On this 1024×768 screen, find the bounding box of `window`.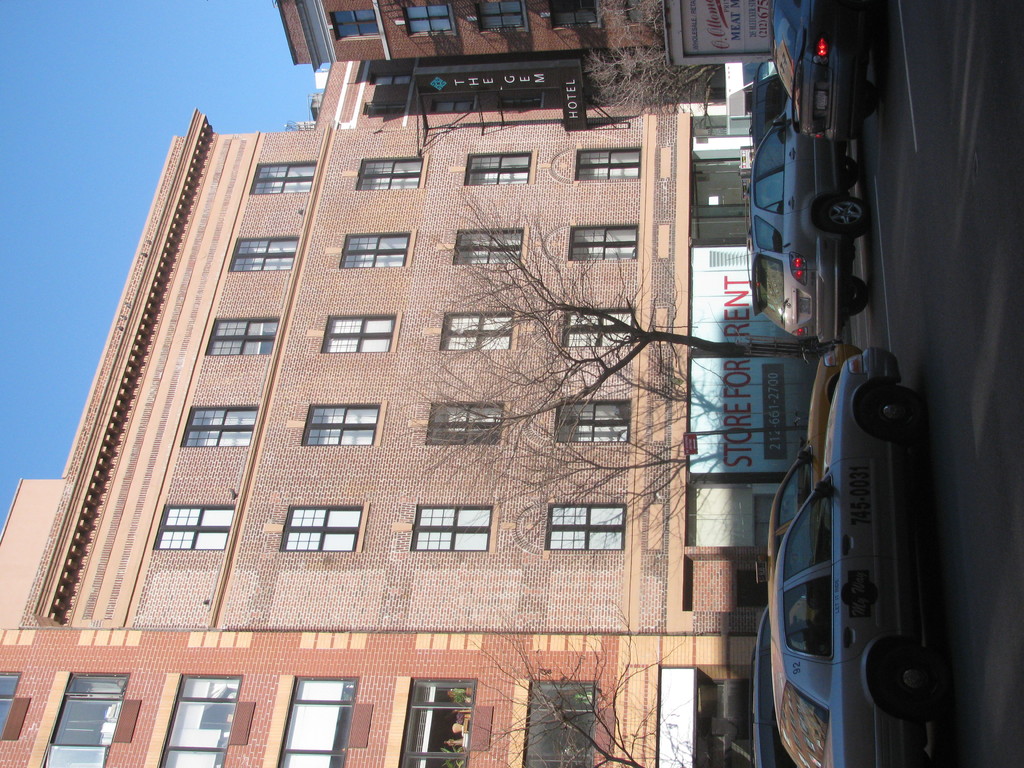
Bounding box: (x1=154, y1=503, x2=241, y2=548).
